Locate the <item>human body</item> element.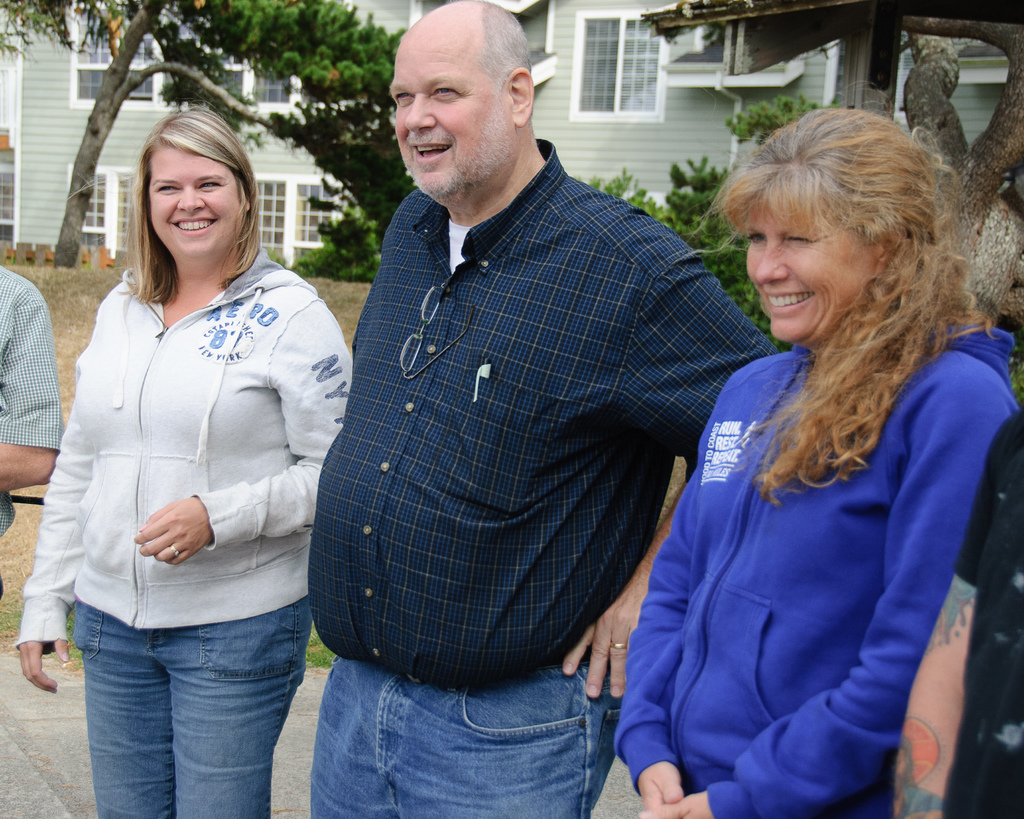
Element bbox: crop(305, 0, 781, 818).
